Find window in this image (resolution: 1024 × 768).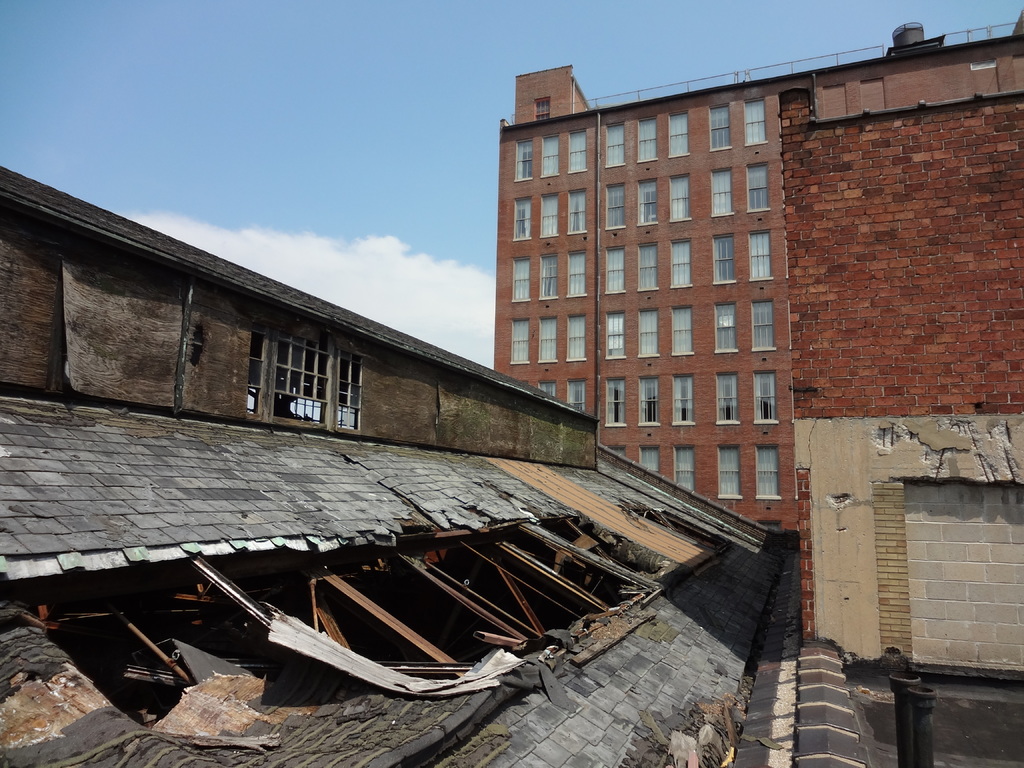
604/312/625/361.
